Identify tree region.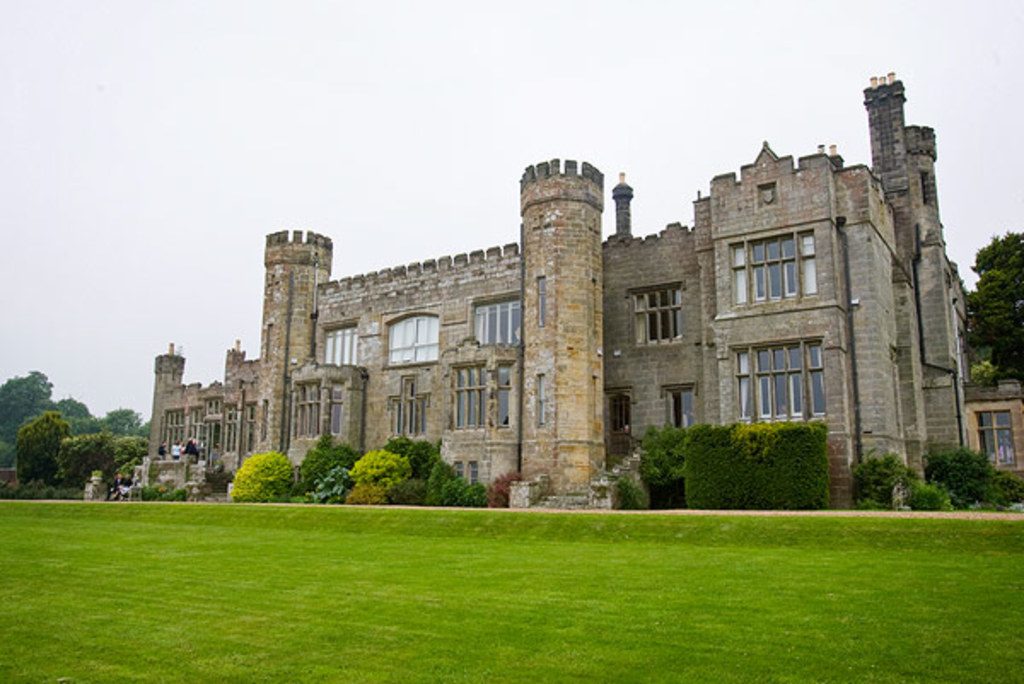
Region: l=852, t=445, r=951, b=510.
